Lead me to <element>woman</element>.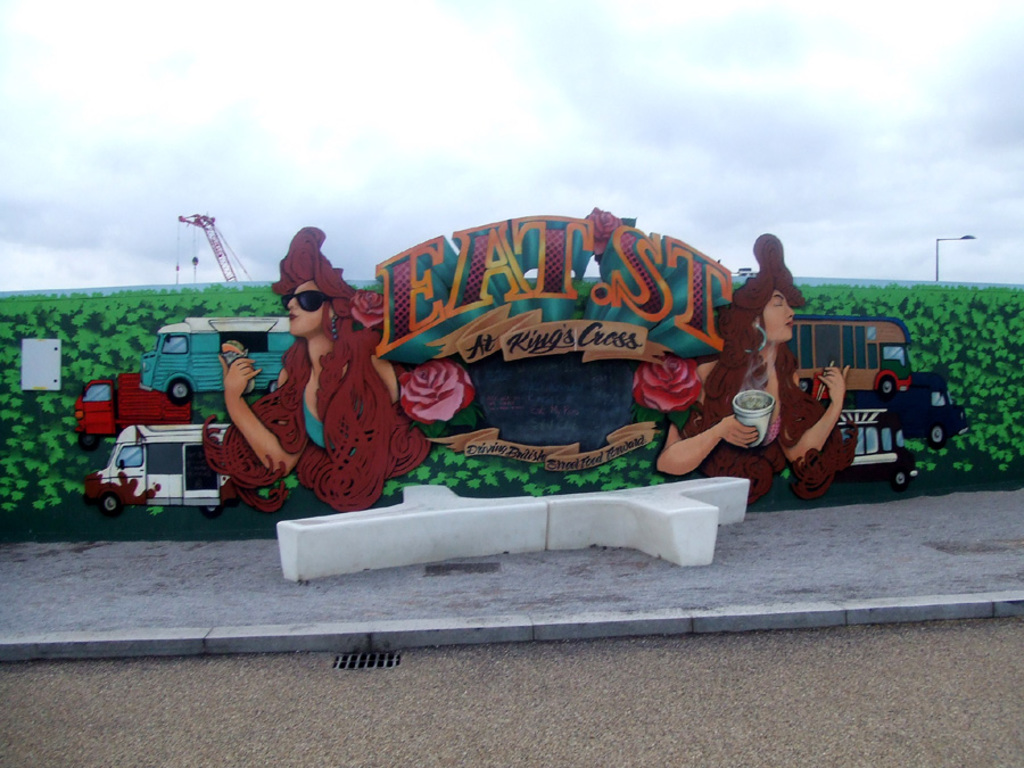
Lead to x1=650, y1=231, x2=858, y2=514.
